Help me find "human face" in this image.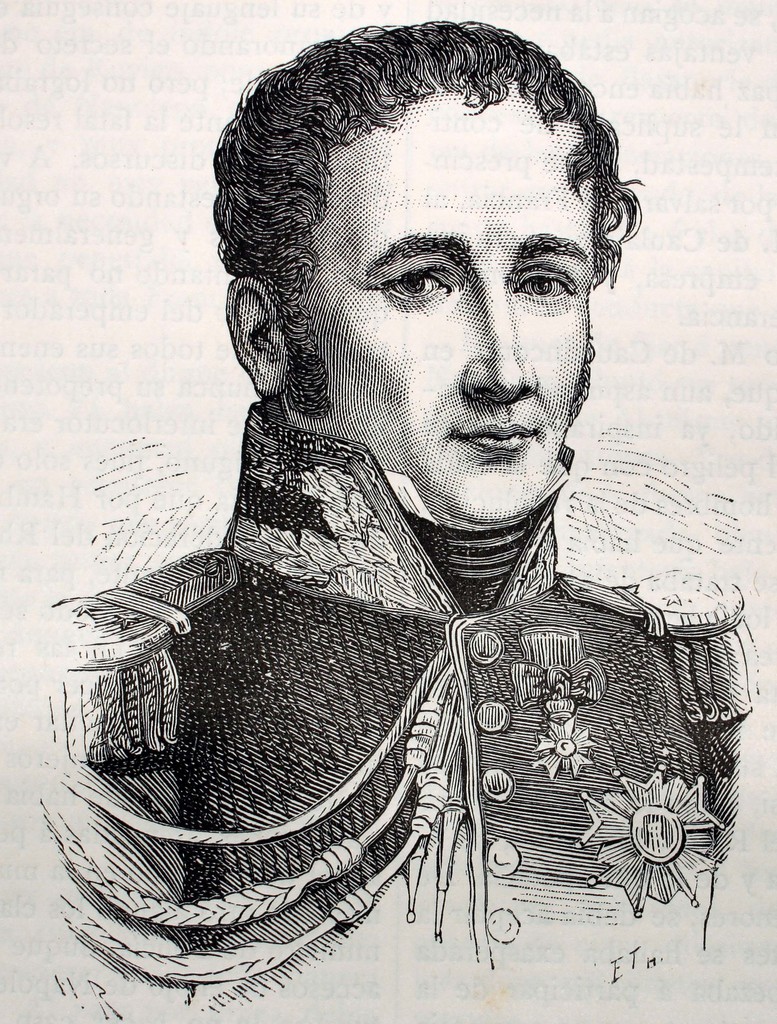
Found it: <bbox>306, 90, 593, 520</bbox>.
